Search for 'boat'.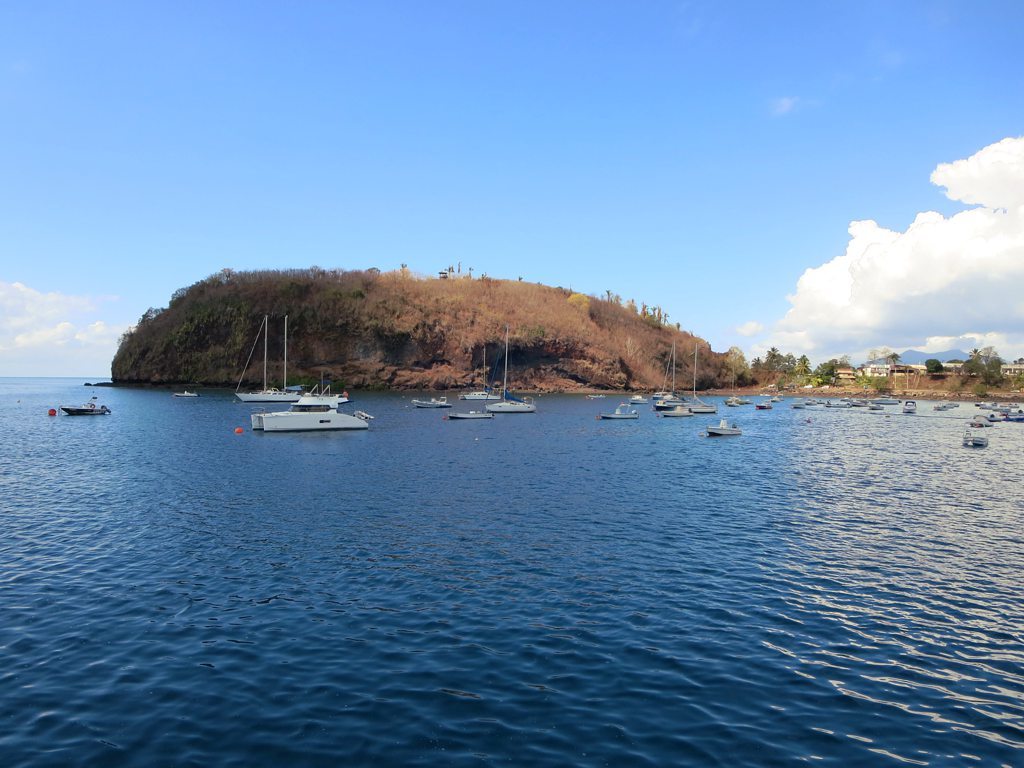
Found at rect(452, 406, 492, 418).
